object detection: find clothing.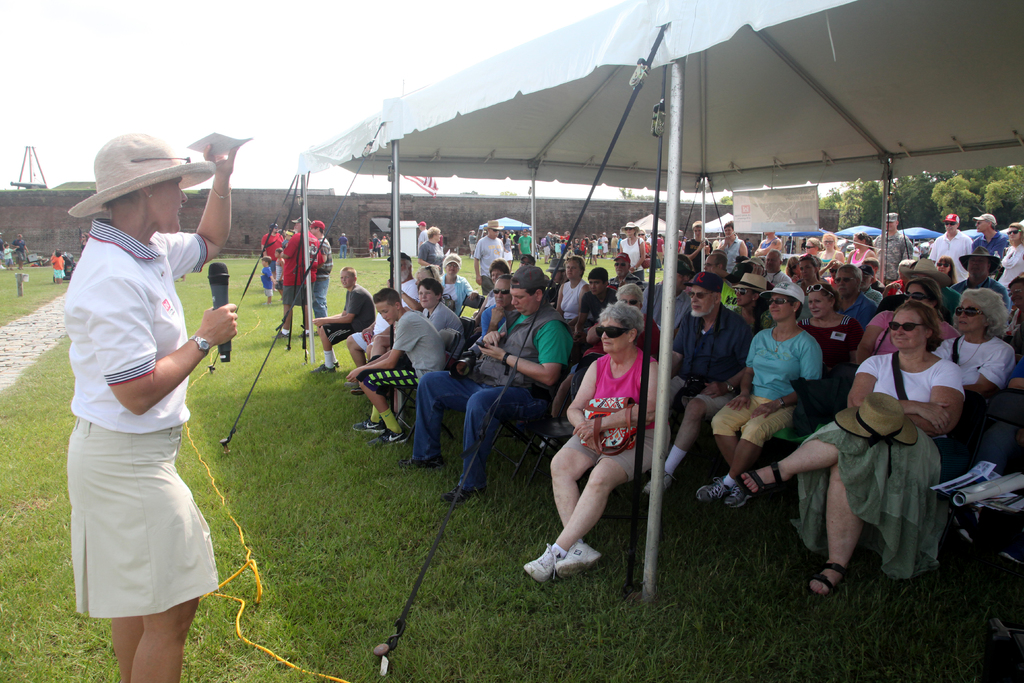
415,238,440,277.
